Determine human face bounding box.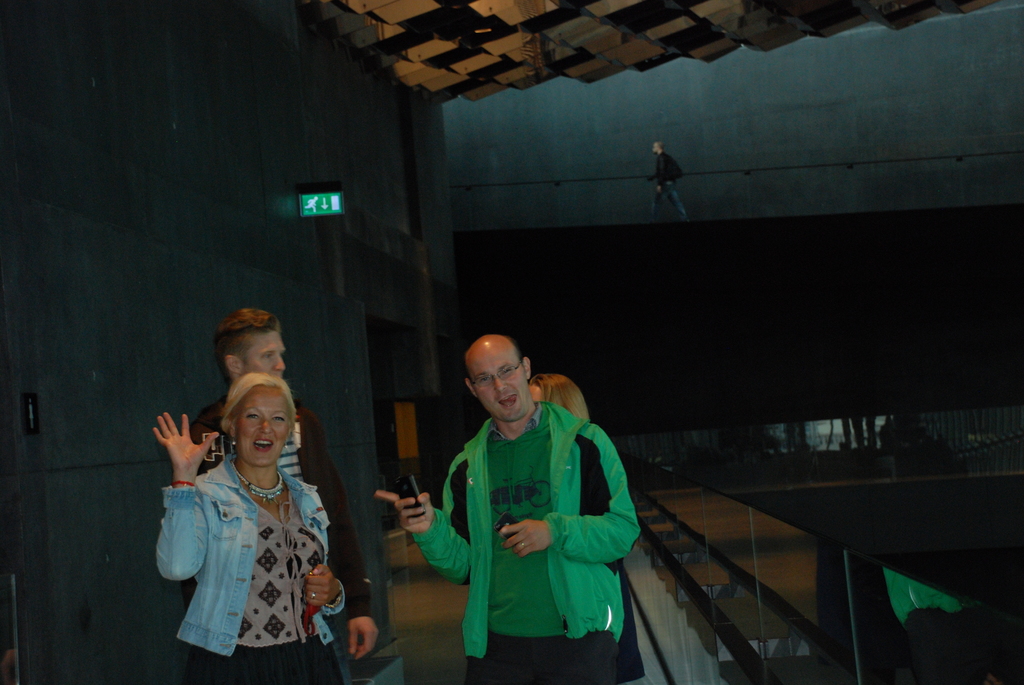
Determined: locate(241, 331, 283, 377).
